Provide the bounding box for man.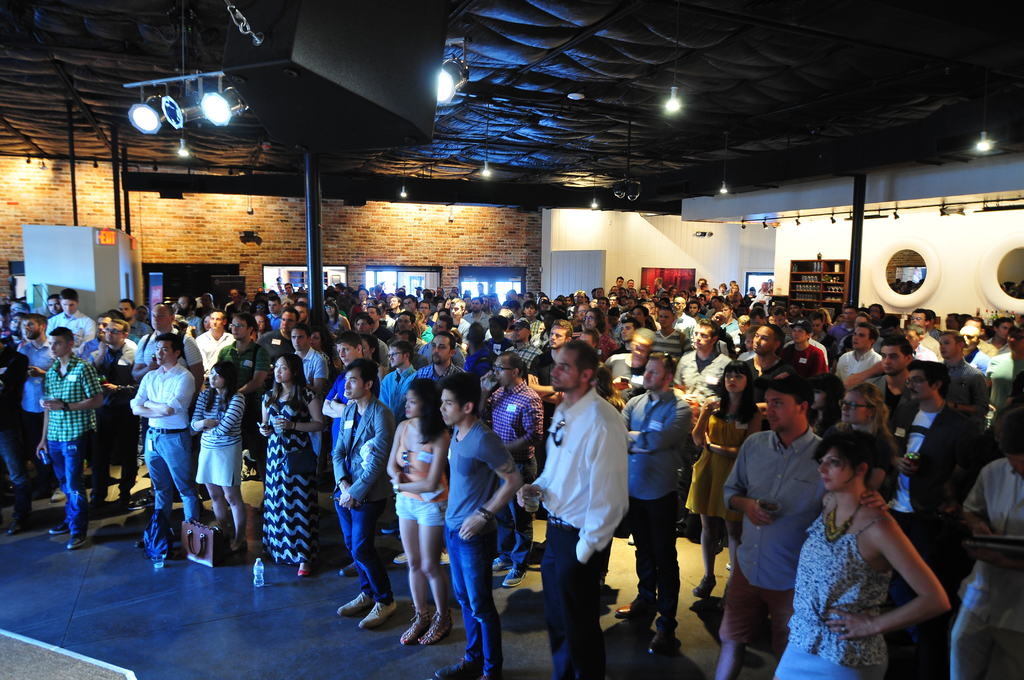
bbox=(40, 325, 106, 549).
